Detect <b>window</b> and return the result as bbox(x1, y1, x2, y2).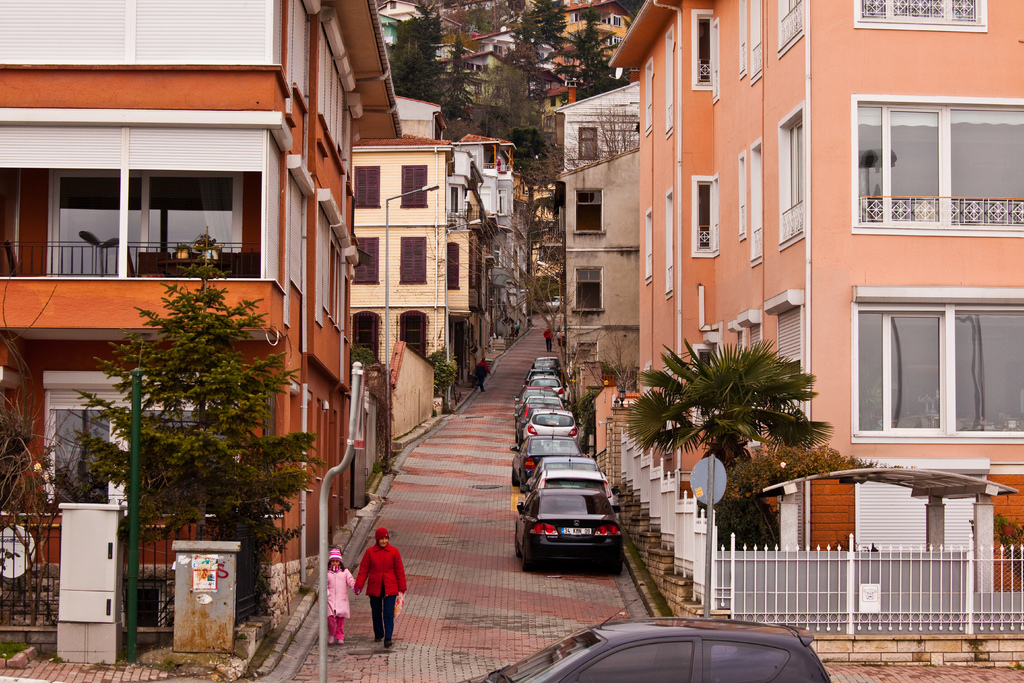
bbox(43, 364, 204, 518).
